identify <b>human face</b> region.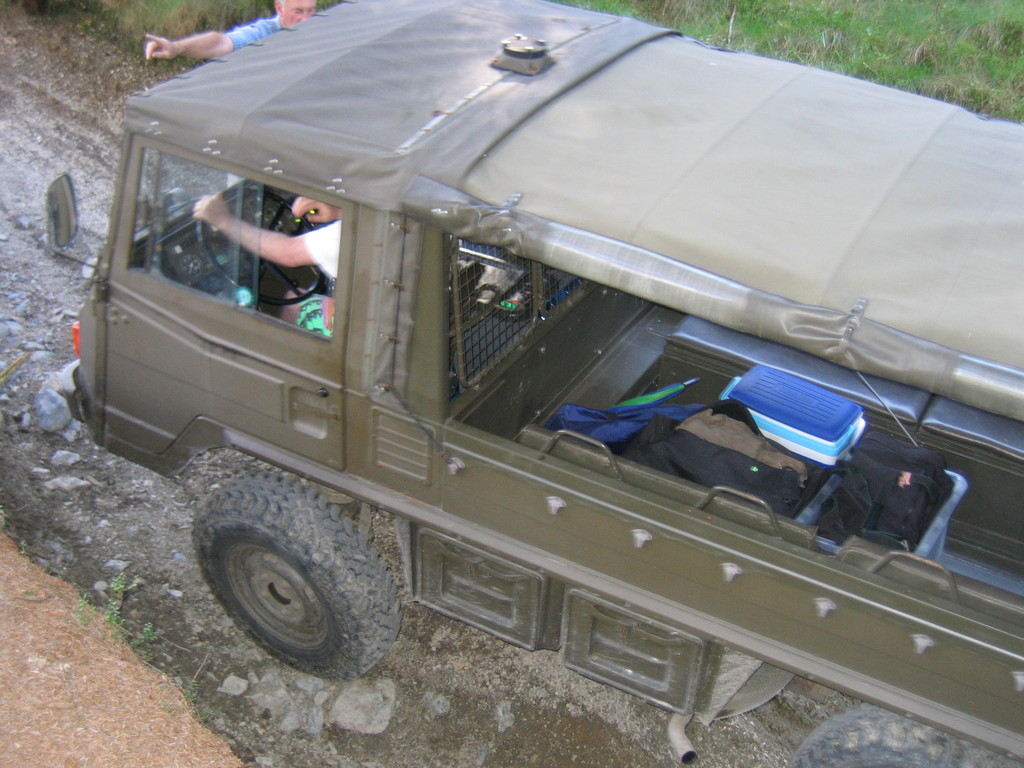
Region: 278,0,317,25.
